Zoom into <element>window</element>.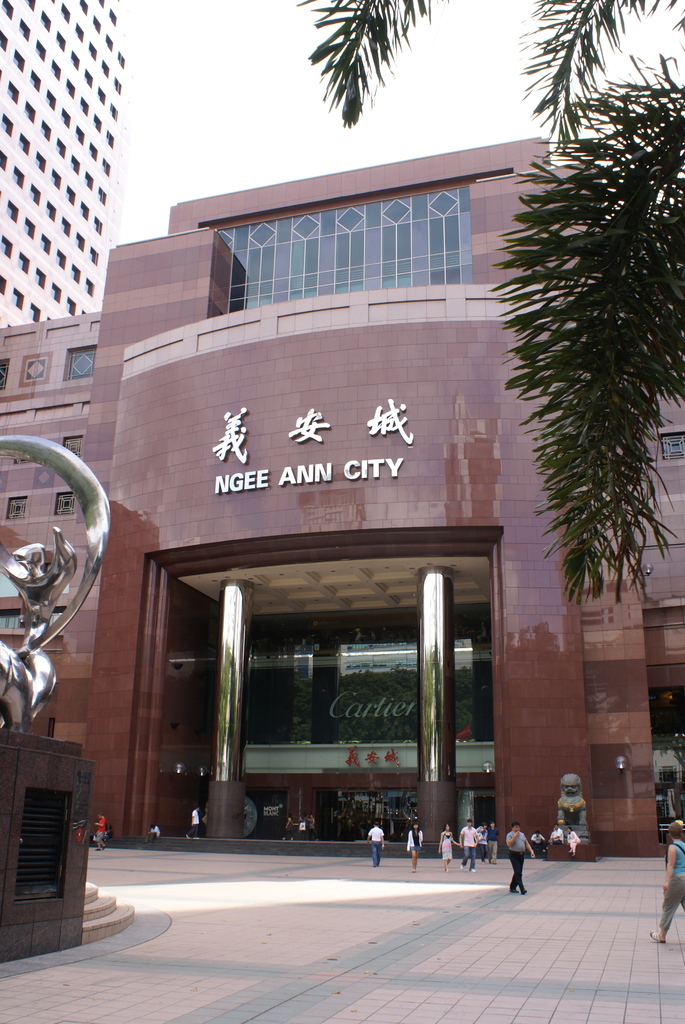
Zoom target: [68,155,82,173].
